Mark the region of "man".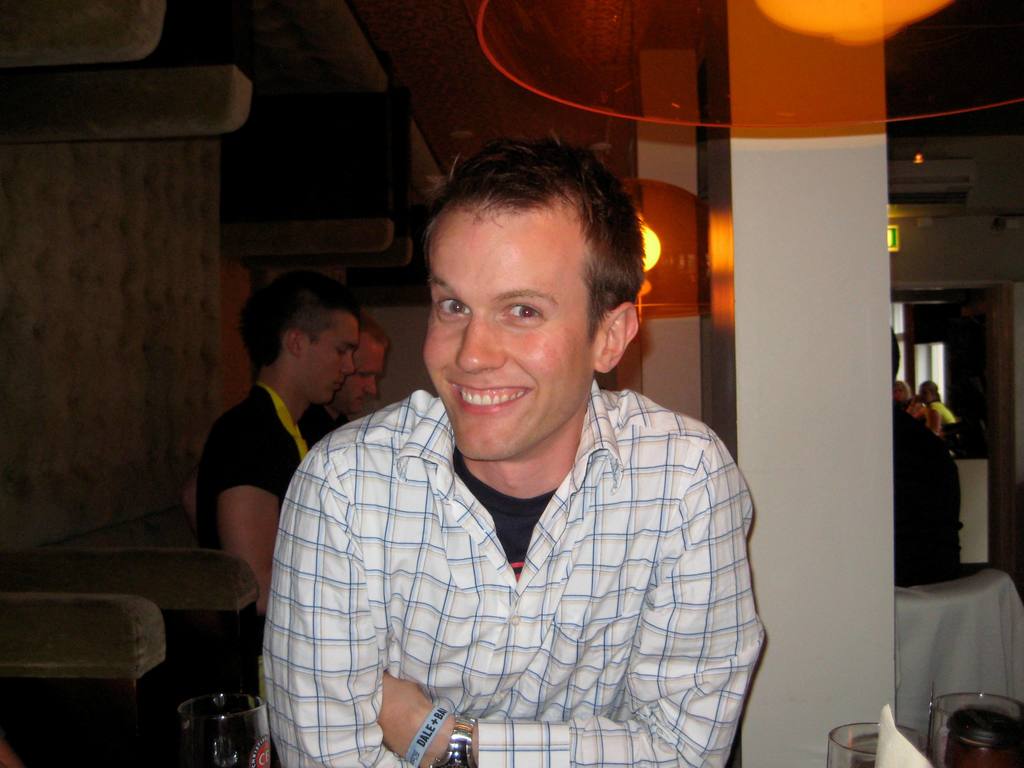
Region: x1=191 y1=269 x2=356 y2=620.
